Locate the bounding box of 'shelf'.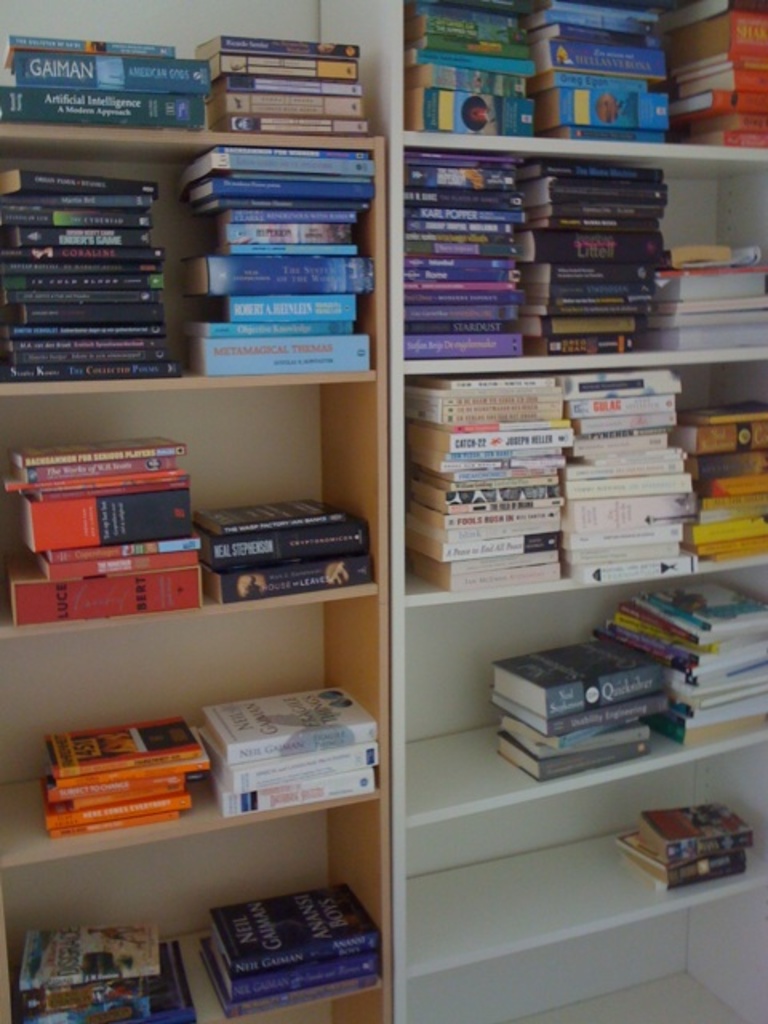
Bounding box: 0, 131, 387, 389.
